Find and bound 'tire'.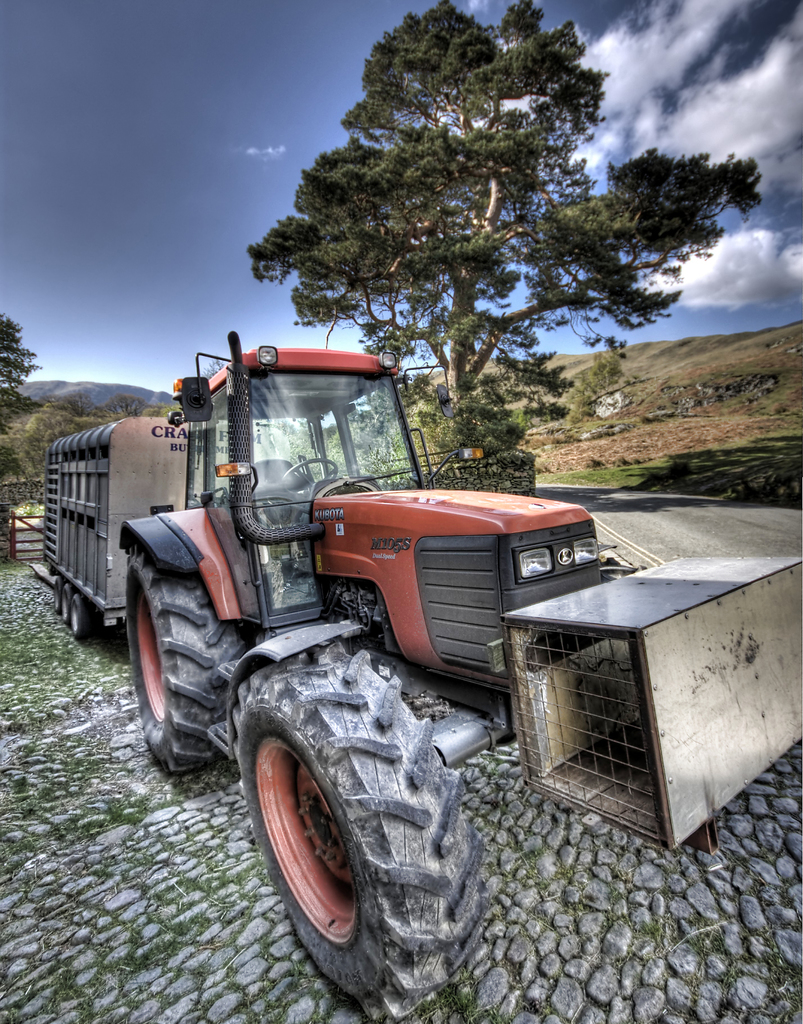
Bound: region(70, 595, 90, 639).
